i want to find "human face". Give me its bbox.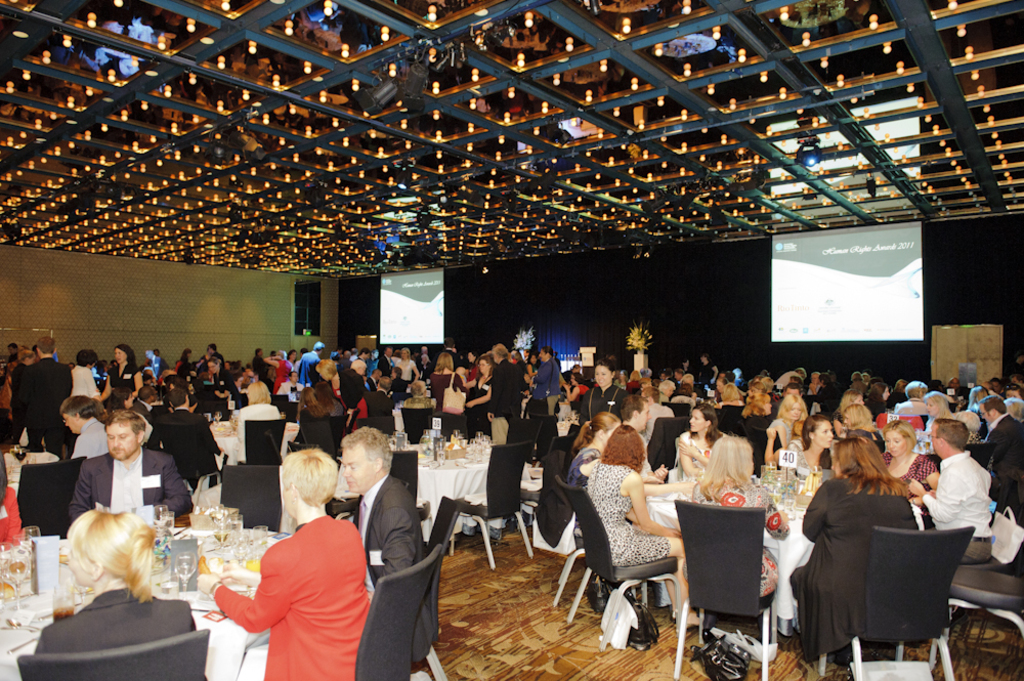
[x1=537, y1=347, x2=547, y2=365].
